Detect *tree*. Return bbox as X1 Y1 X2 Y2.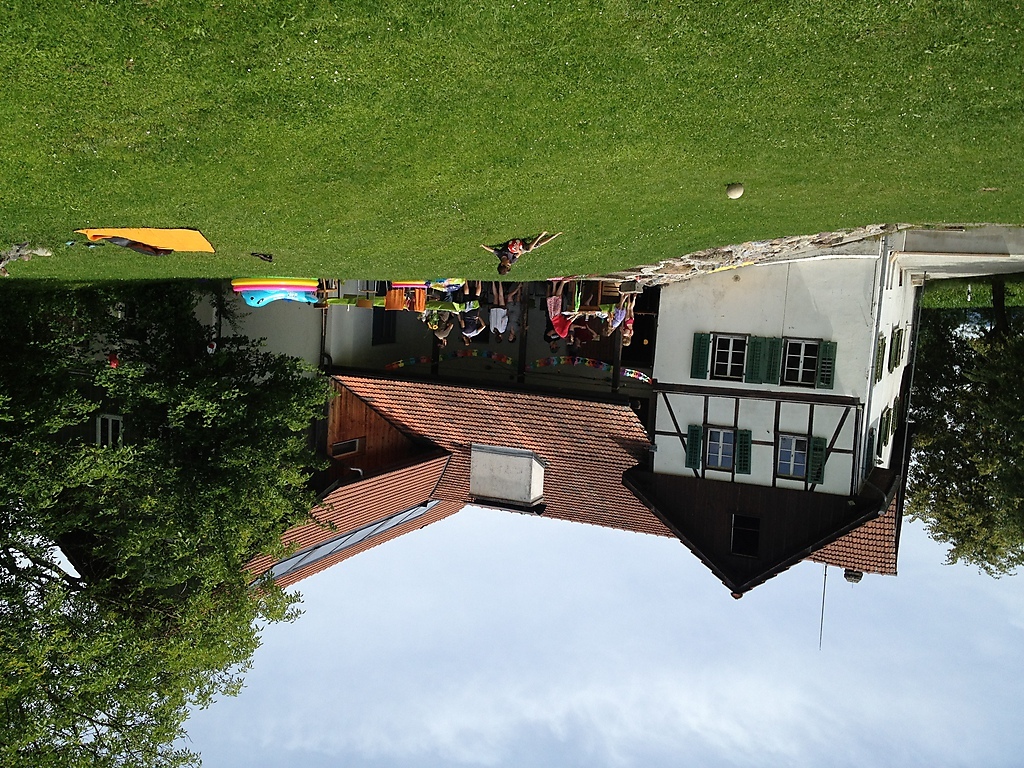
0 287 346 767.
